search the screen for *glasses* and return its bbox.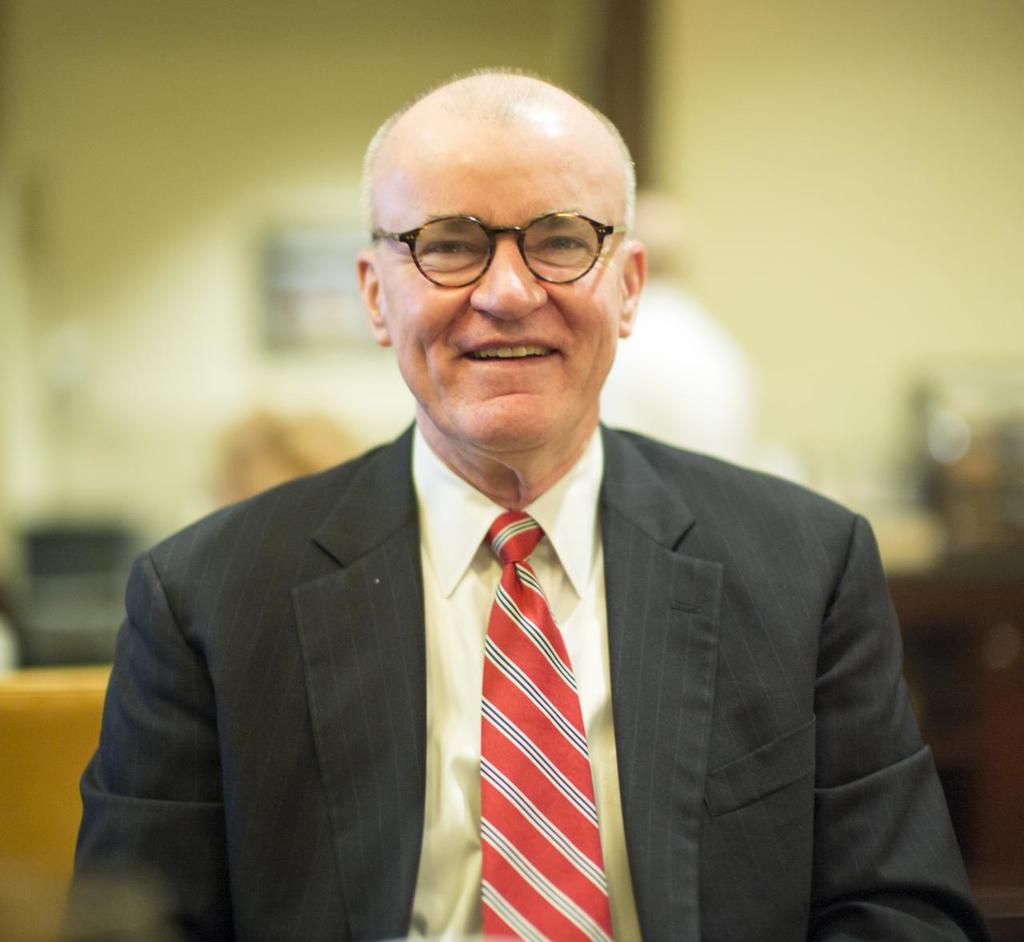
Found: bbox=(372, 200, 630, 287).
